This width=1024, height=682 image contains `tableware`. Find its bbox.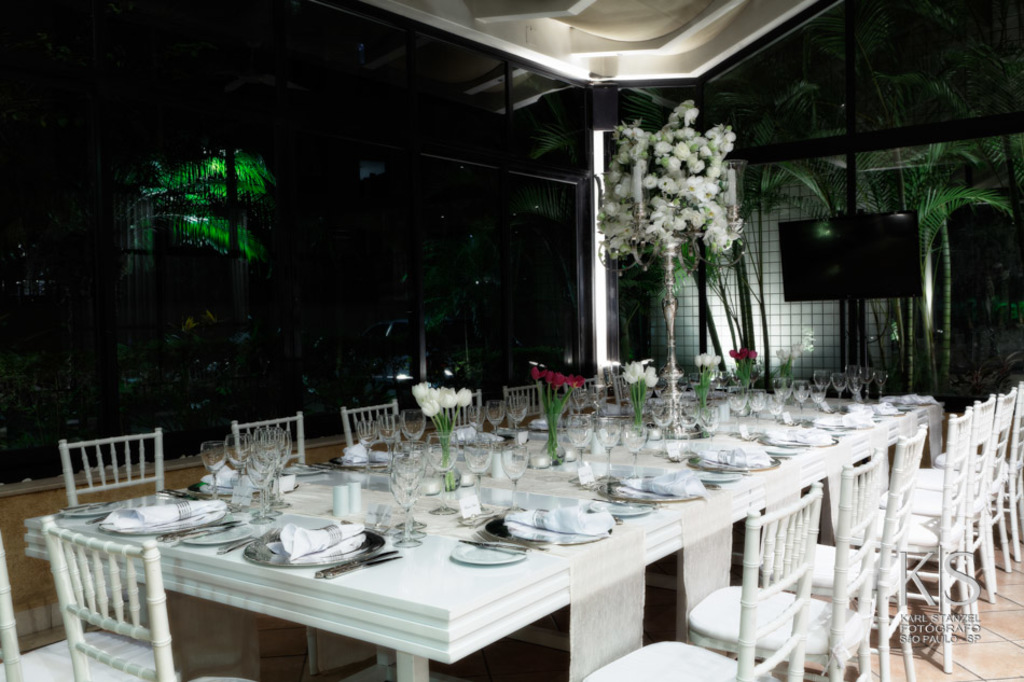
{"left": 246, "top": 449, "right": 278, "bottom": 513}.
